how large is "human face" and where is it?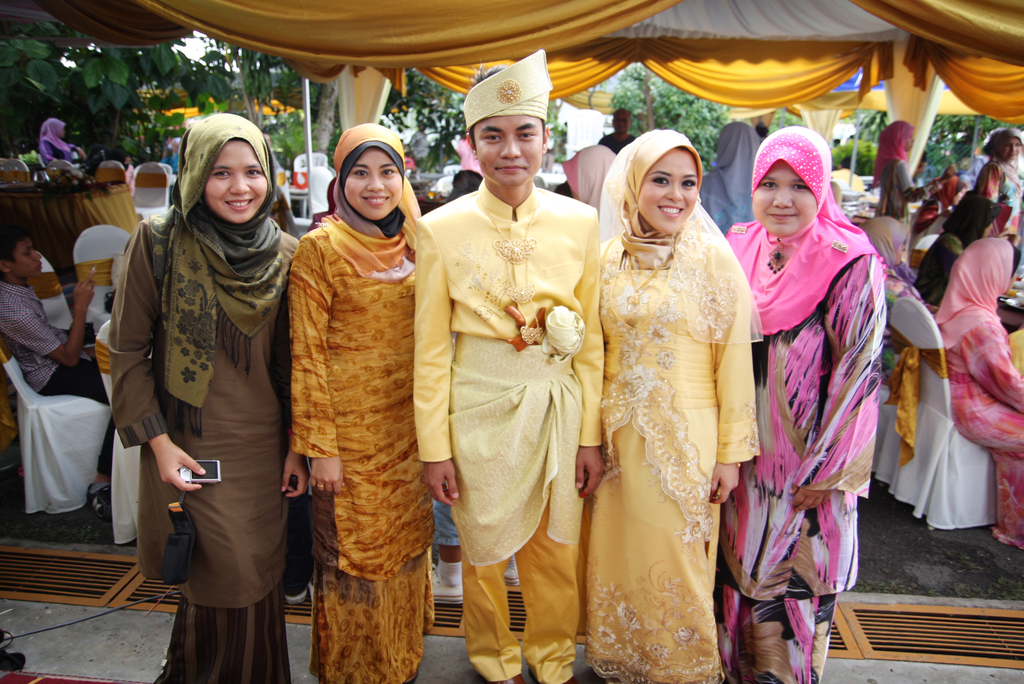
Bounding box: l=906, t=133, r=916, b=150.
